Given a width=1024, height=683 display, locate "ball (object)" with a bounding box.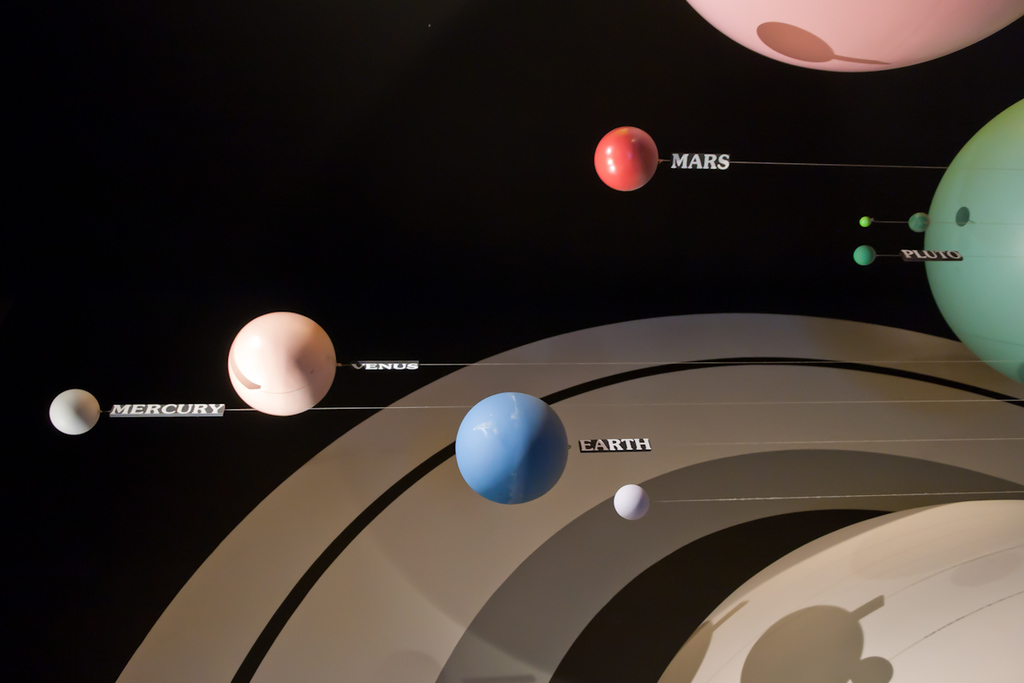
Located: [left=858, top=214, right=873, bottom=229].
